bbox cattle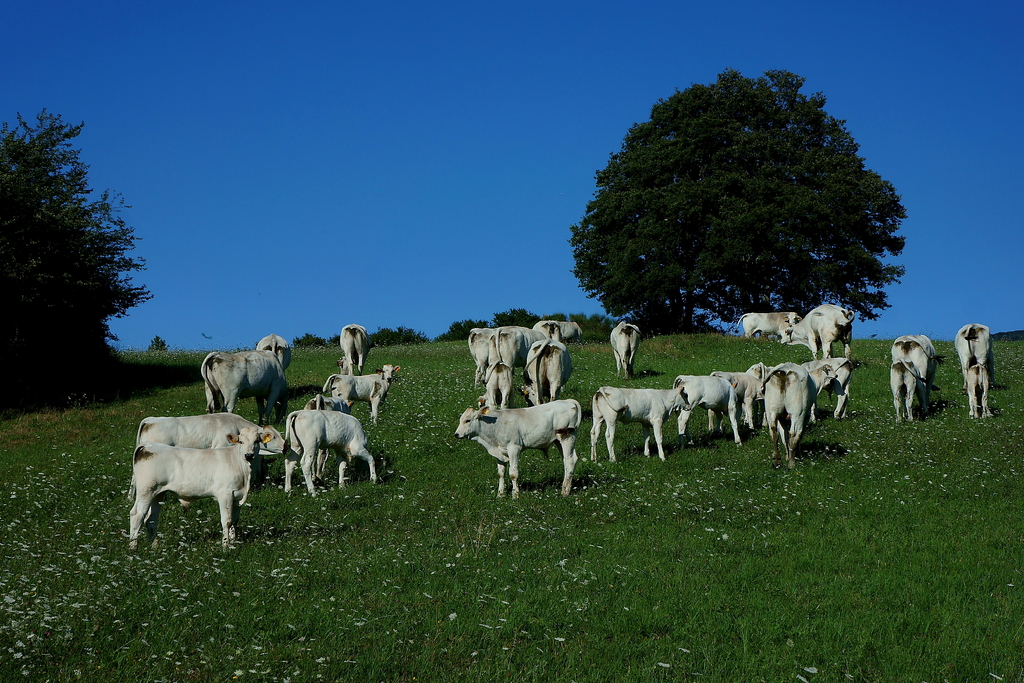
673,374,743,444
